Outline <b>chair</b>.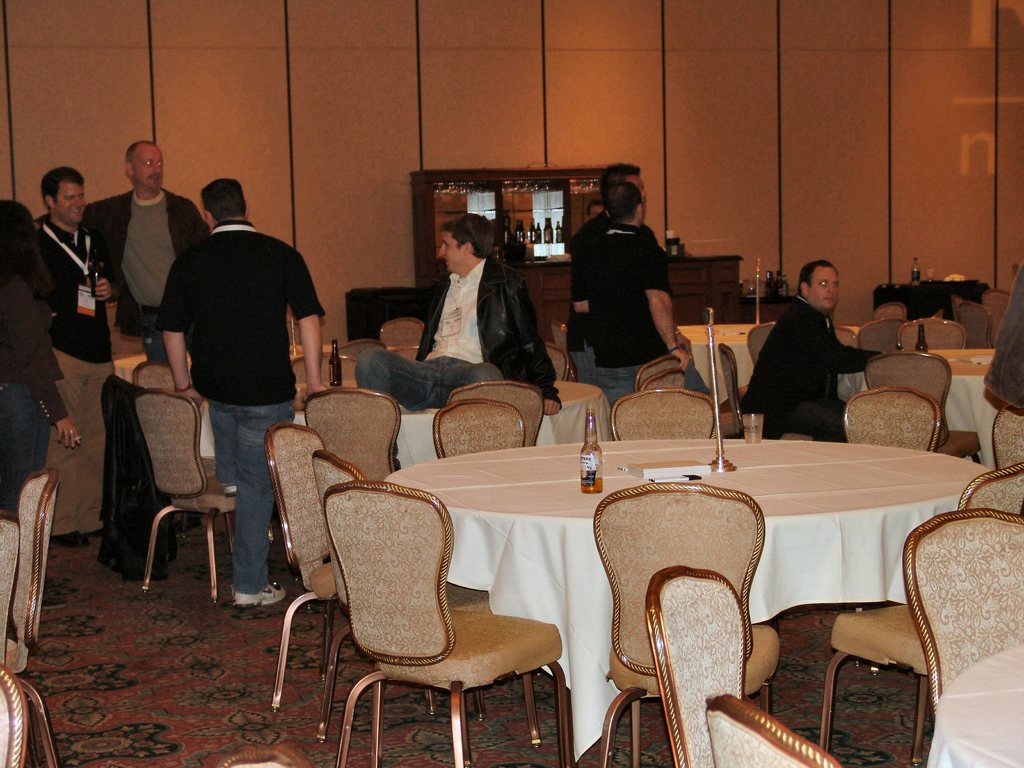
Outline: Rect(700, 694, 865, 767).
